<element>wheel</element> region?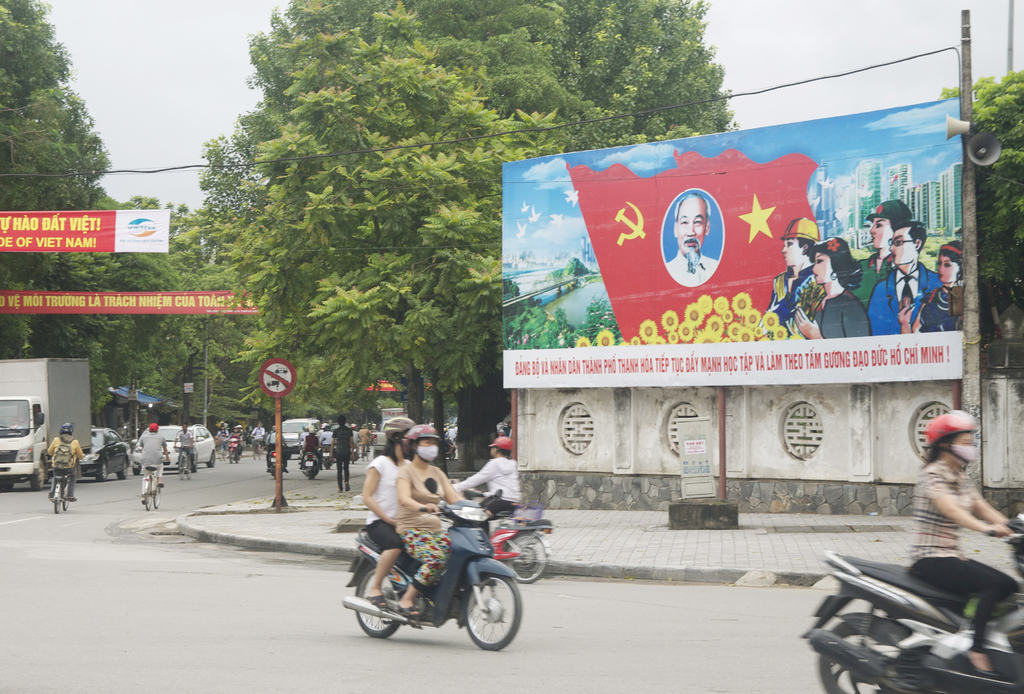
[left=143, top=479, right=150, bottom=511]
